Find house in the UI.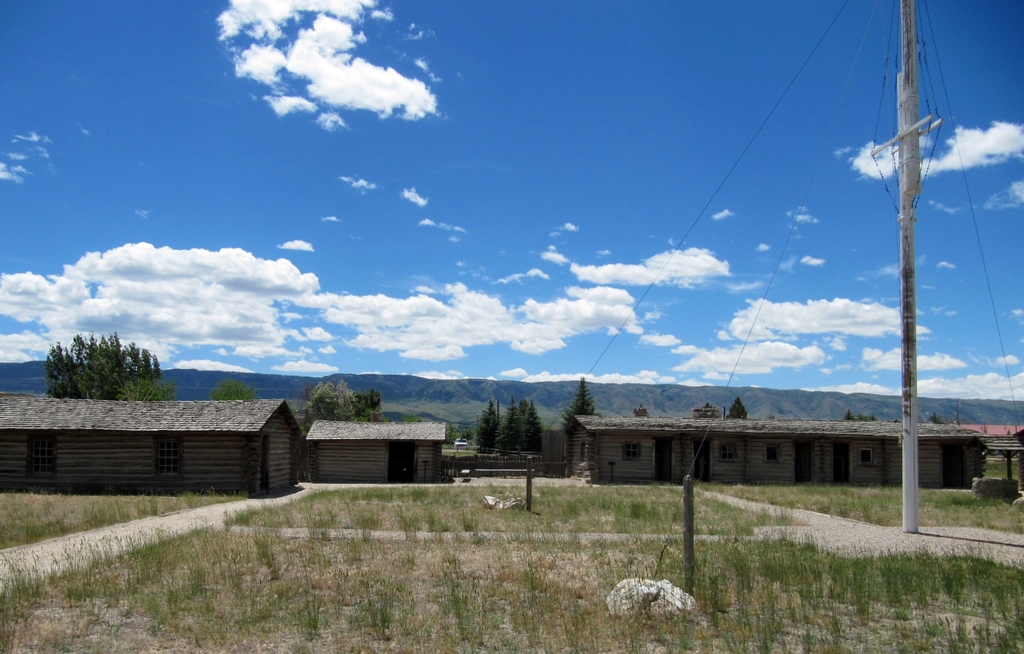
UI element at 565 406 988 489.
